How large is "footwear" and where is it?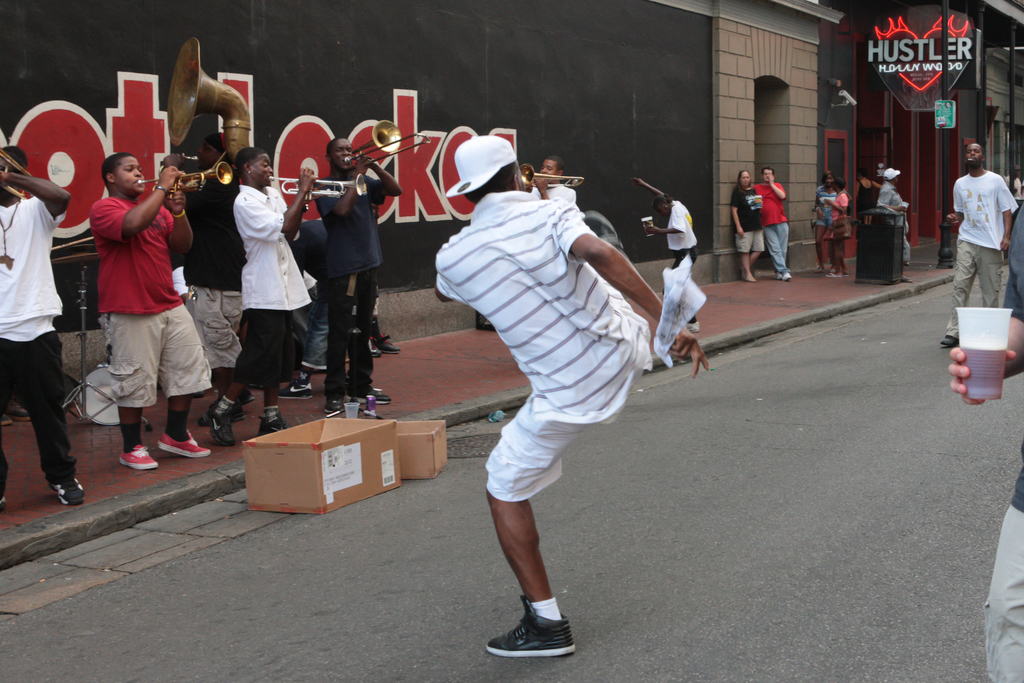
Bounding box: [52, 475, 89, 505].
